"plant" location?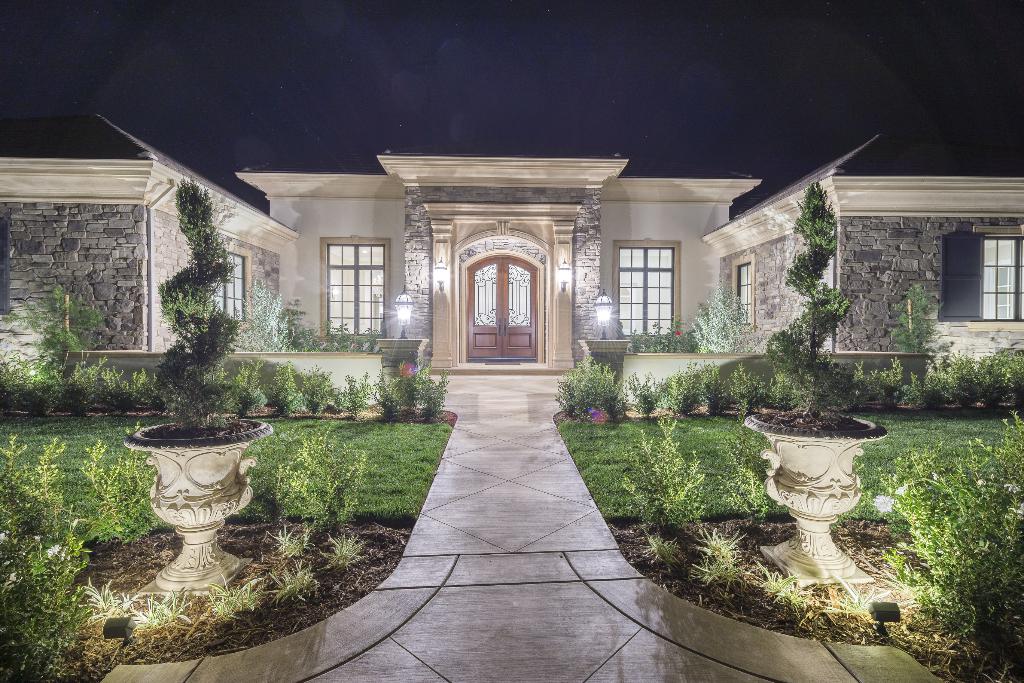
l=404, t=362, r=426, b=414
